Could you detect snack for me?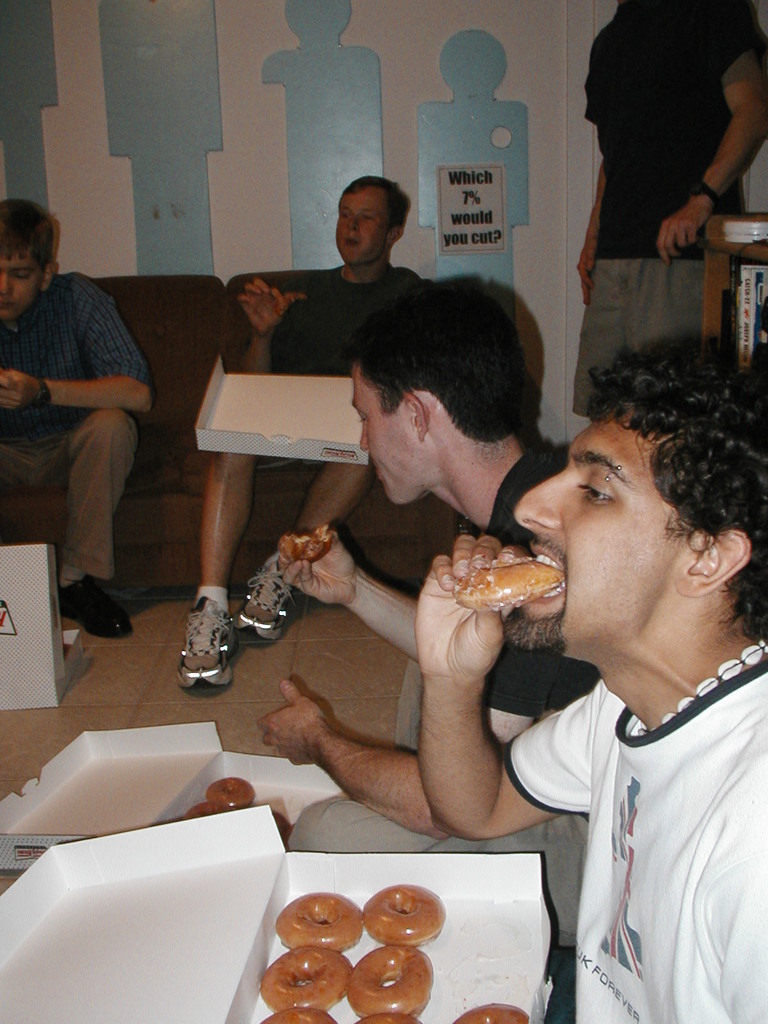
Detection result: bbox=[276, 524, 333, 574].
